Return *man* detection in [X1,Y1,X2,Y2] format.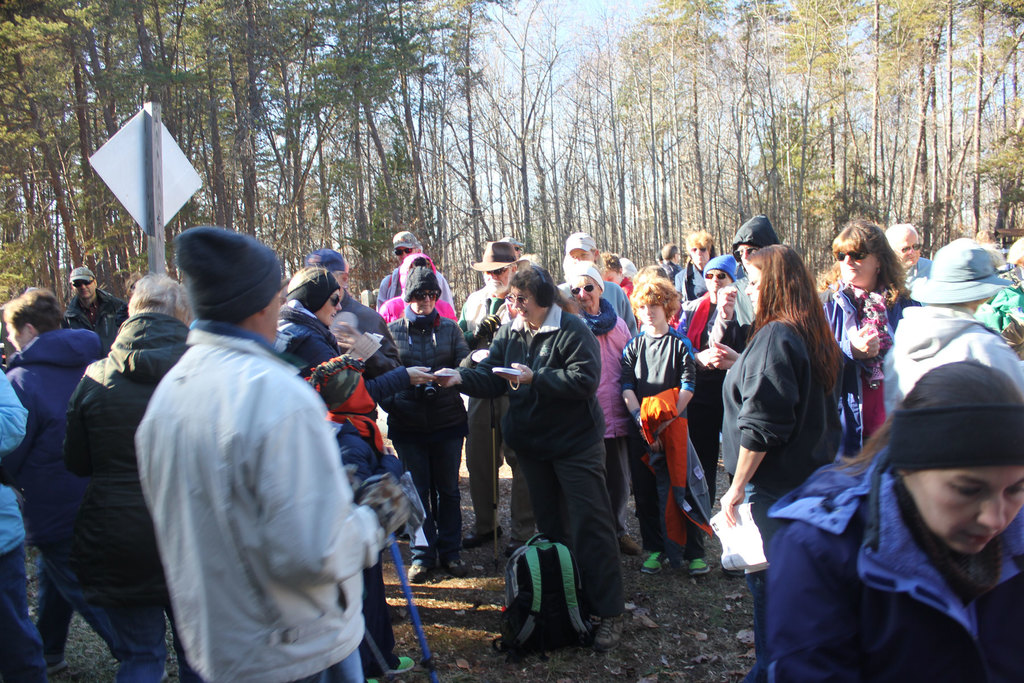
[455,240,535,550].
